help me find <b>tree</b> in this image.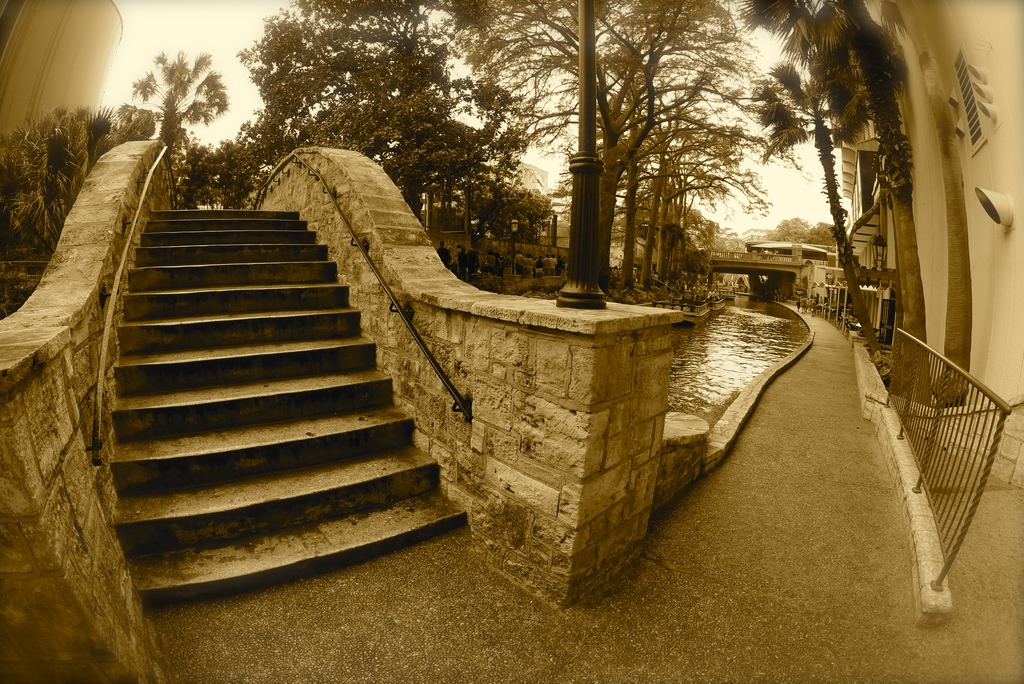
Found it: [130,49,233,170].
